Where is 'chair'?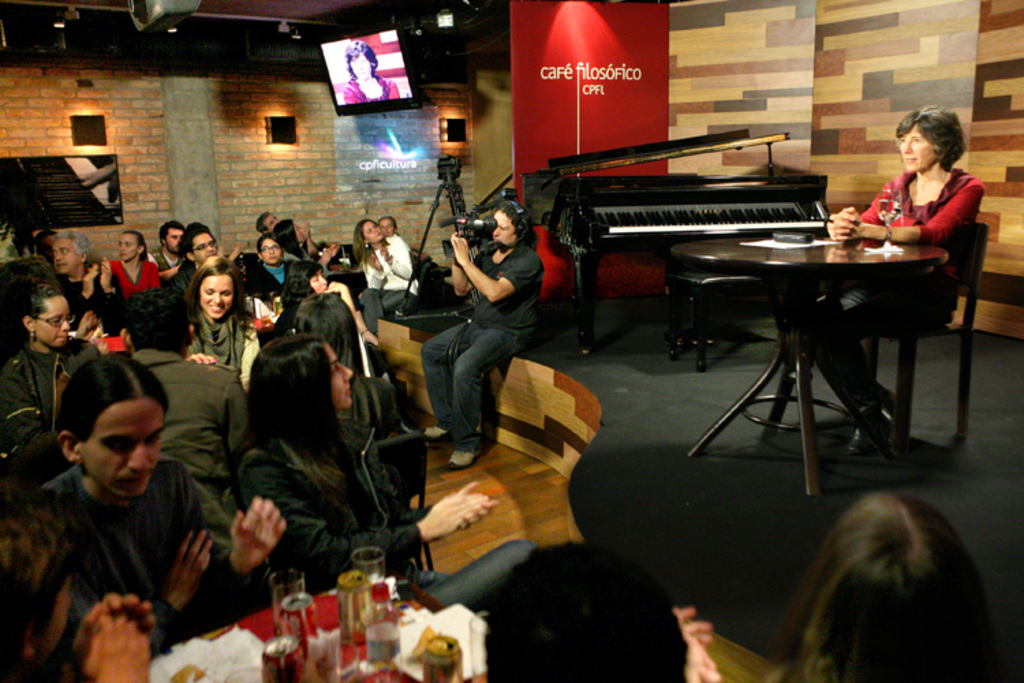
382 262 438 324.
